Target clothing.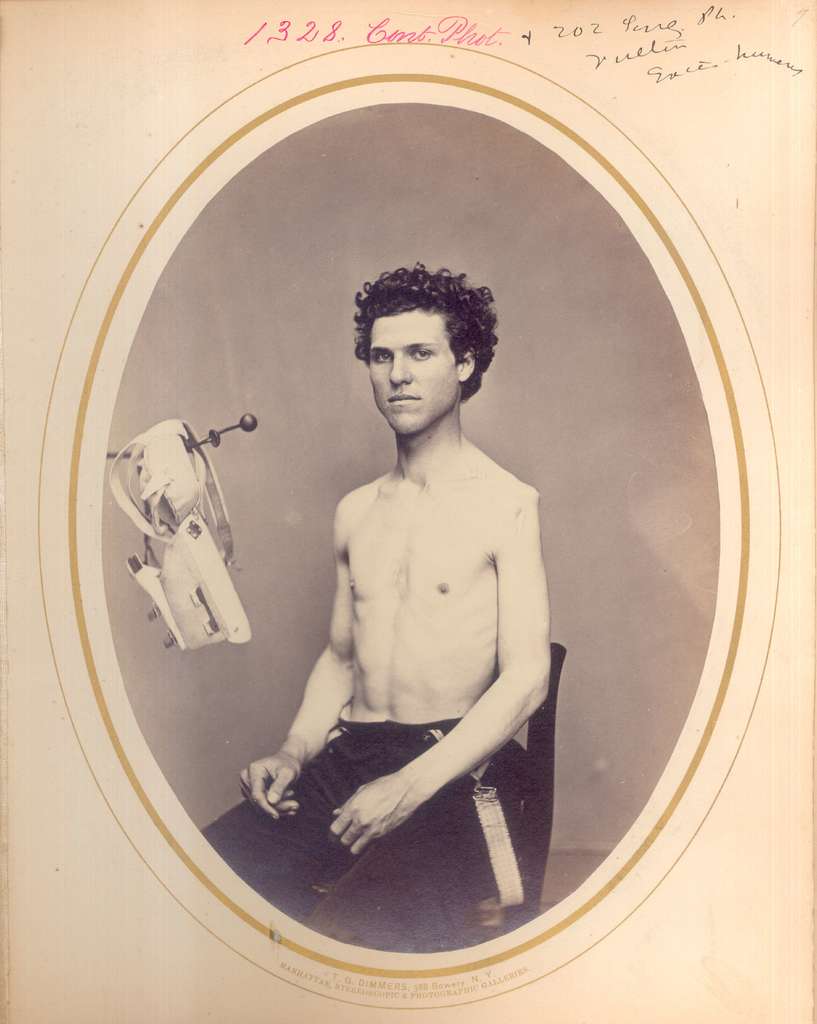
Target region: <region>183, 700, 524, 926</region>.
